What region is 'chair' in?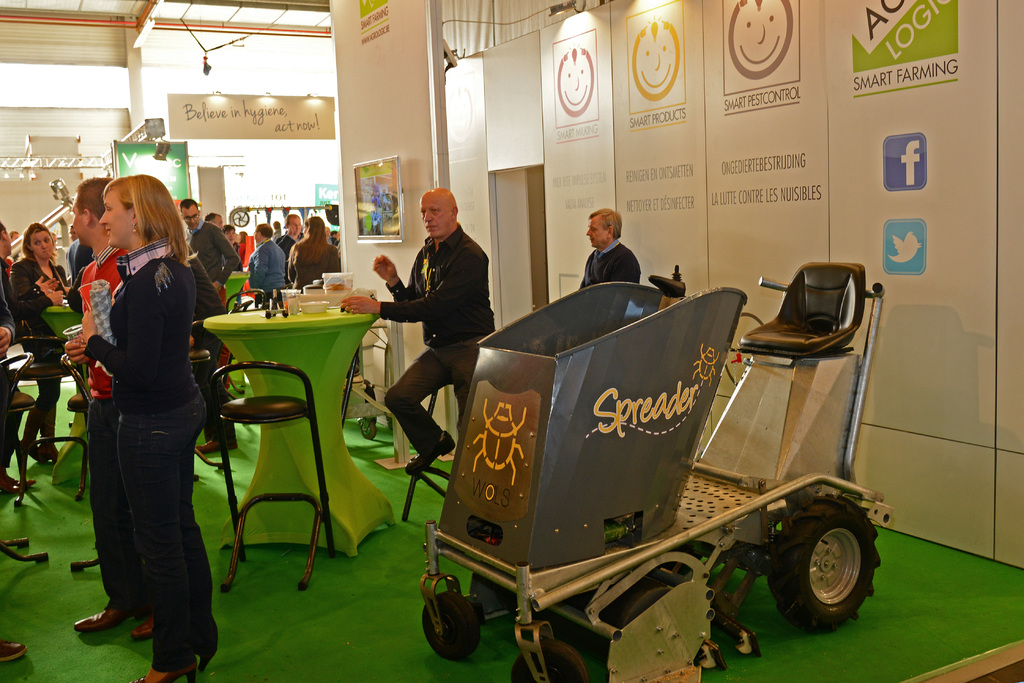
[x1=216, y1=288, x2=271, y2=309].
